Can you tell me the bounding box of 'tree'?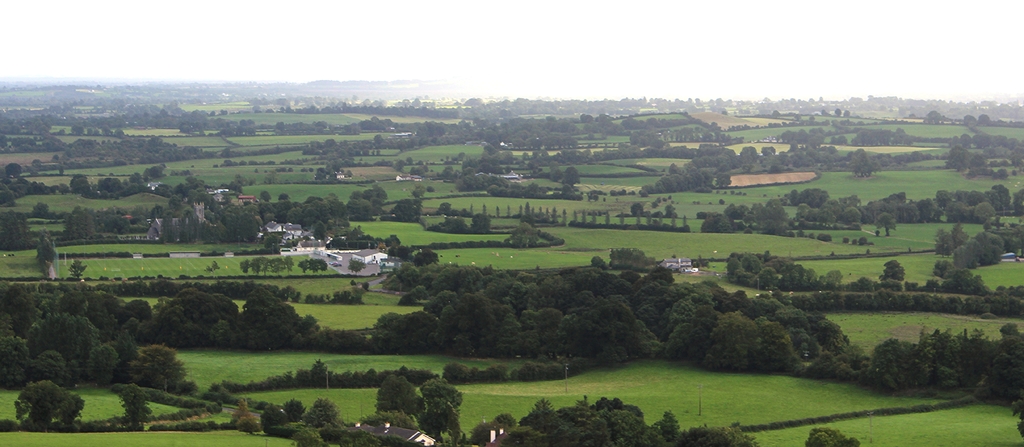
bbox(961, 112, 975, 131).
